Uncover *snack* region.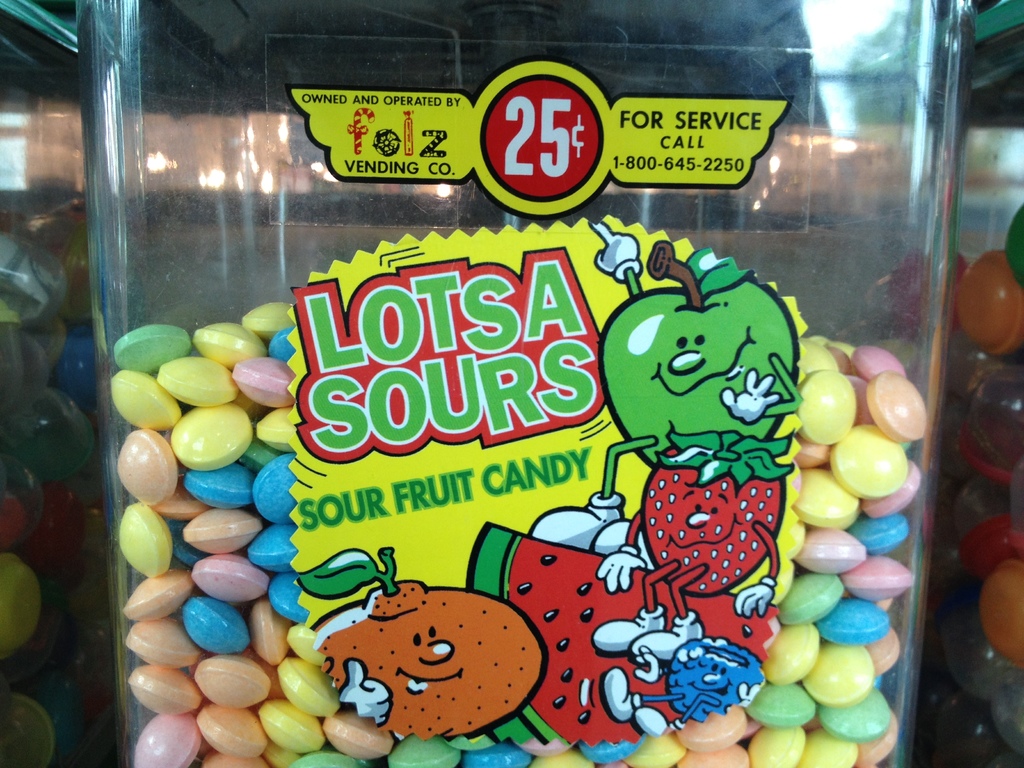
Uncovered: bbox(289, 575, 549, 751).
